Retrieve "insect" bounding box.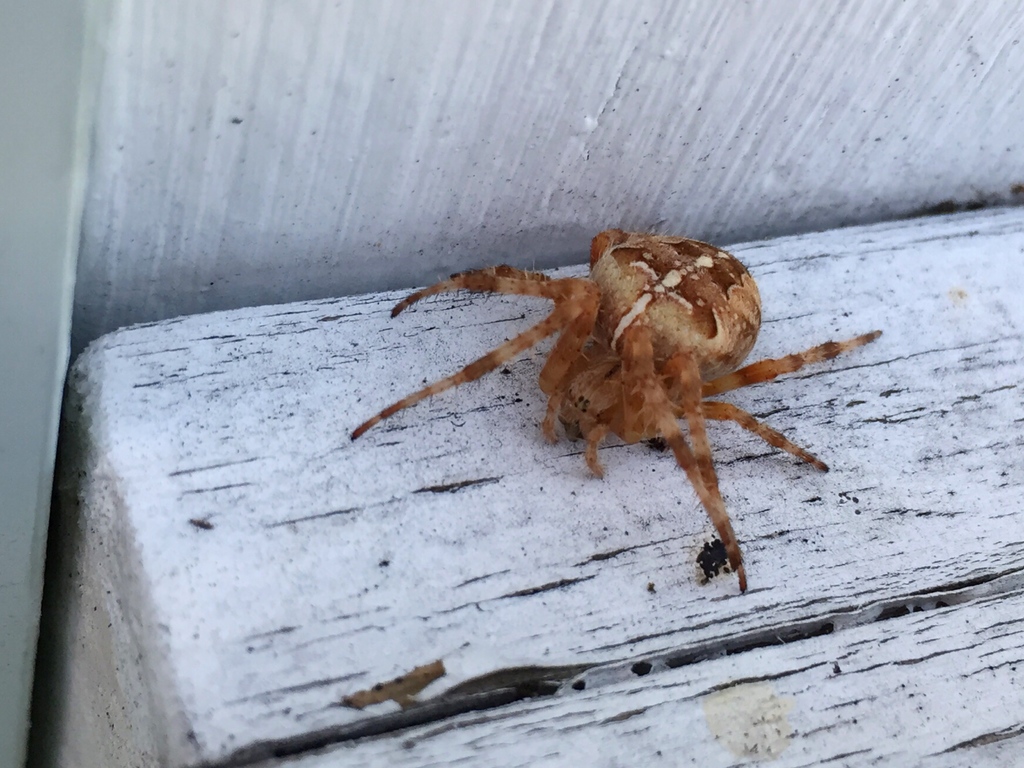
Bounding box: locate(352, 227, 890, 602).
